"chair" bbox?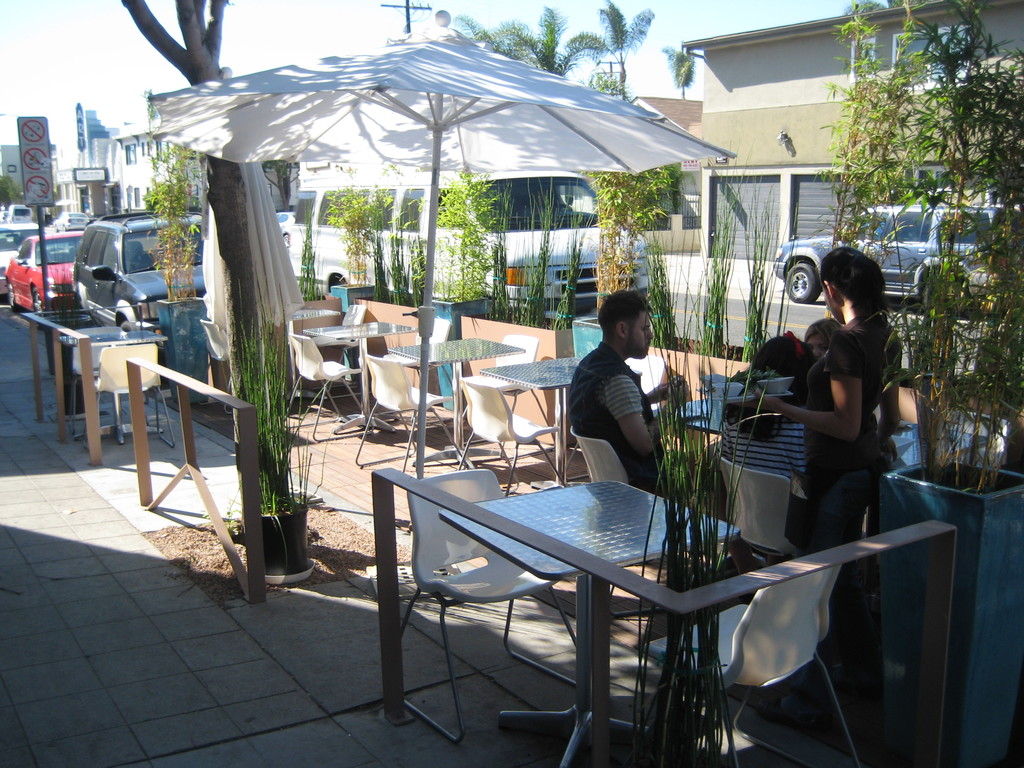
bbox(943, 405, 1009, 472)
